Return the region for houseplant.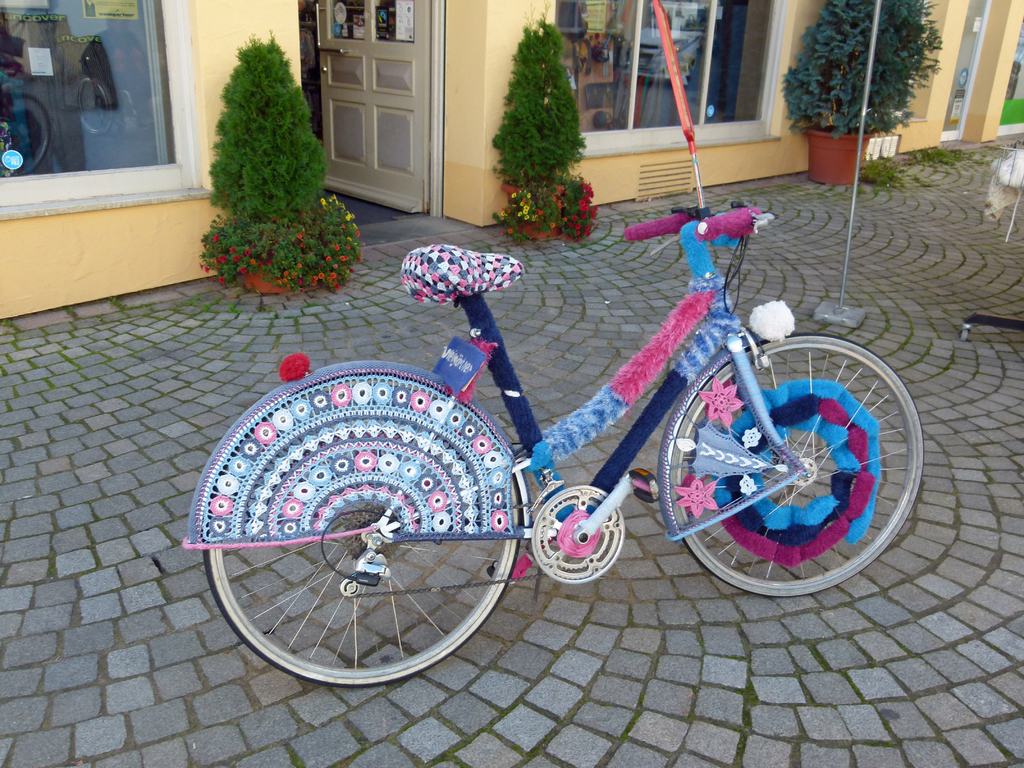
region(488, 0, 599, 247).
